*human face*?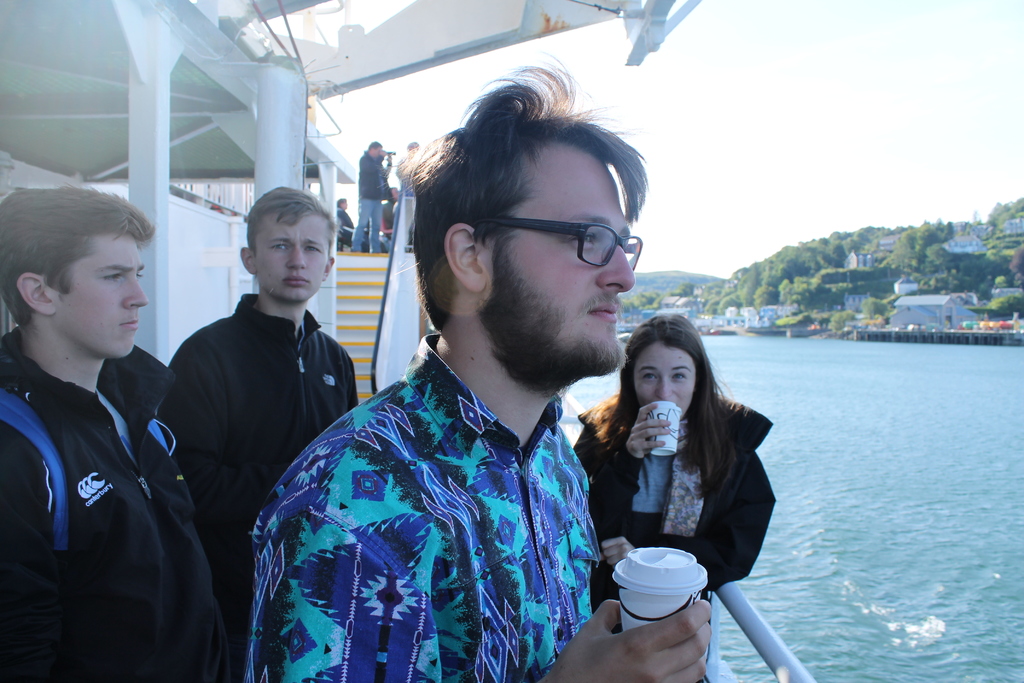
detection(631, 340, 698, 419)
